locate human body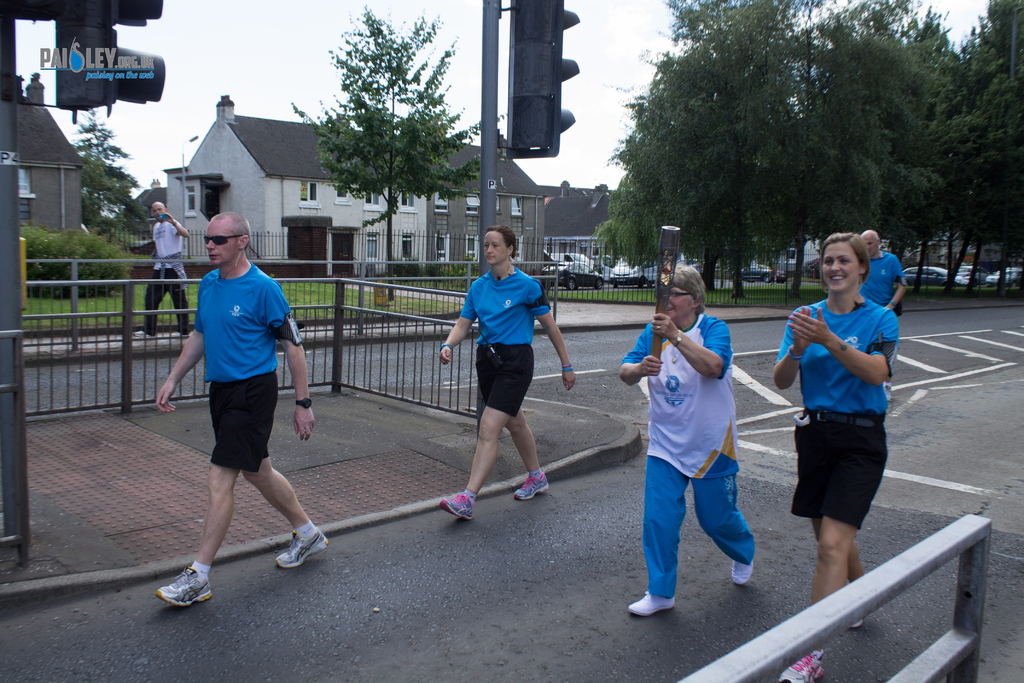
bbox=[435, 231, 577, 514]
